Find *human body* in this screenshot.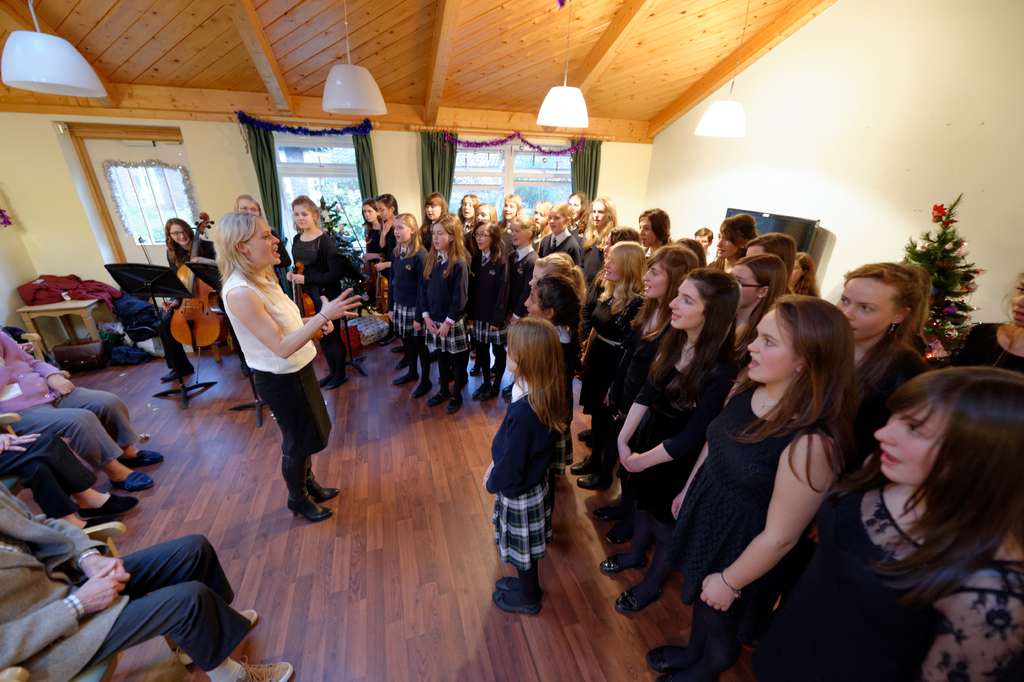
The bounding box for *human body* is bbox(284, 226, 349, 388).
